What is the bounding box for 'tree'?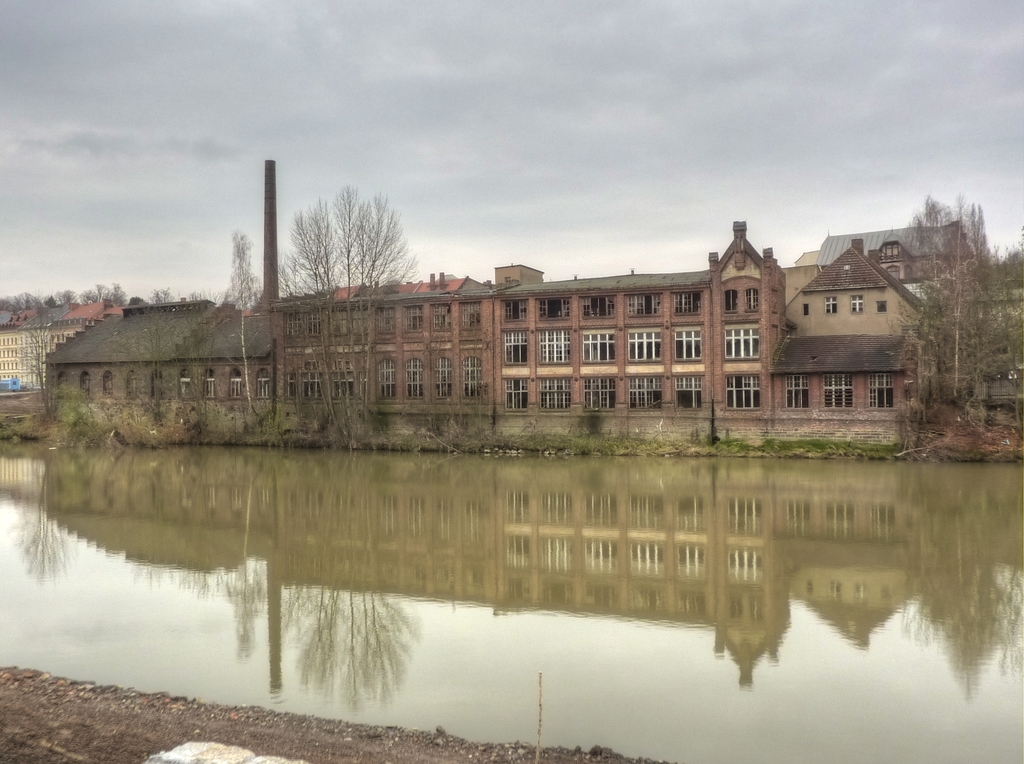
{"left": 886, "top": 186, "right": 1023, "bottom": 422}.
